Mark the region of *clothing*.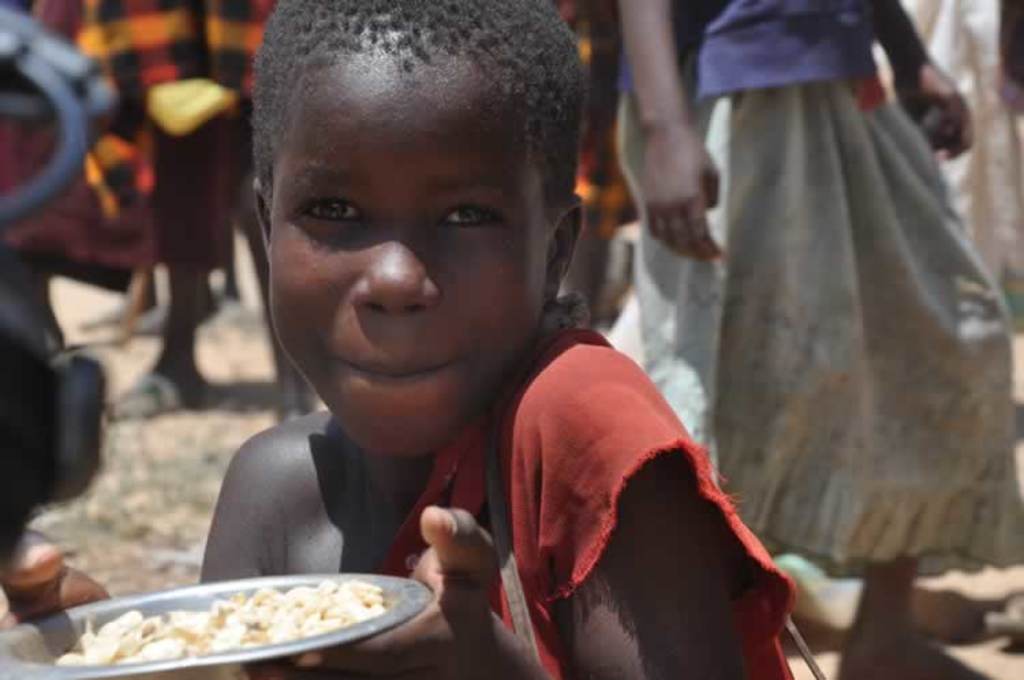
Region: l=299, t=318, r=793, b=679.
